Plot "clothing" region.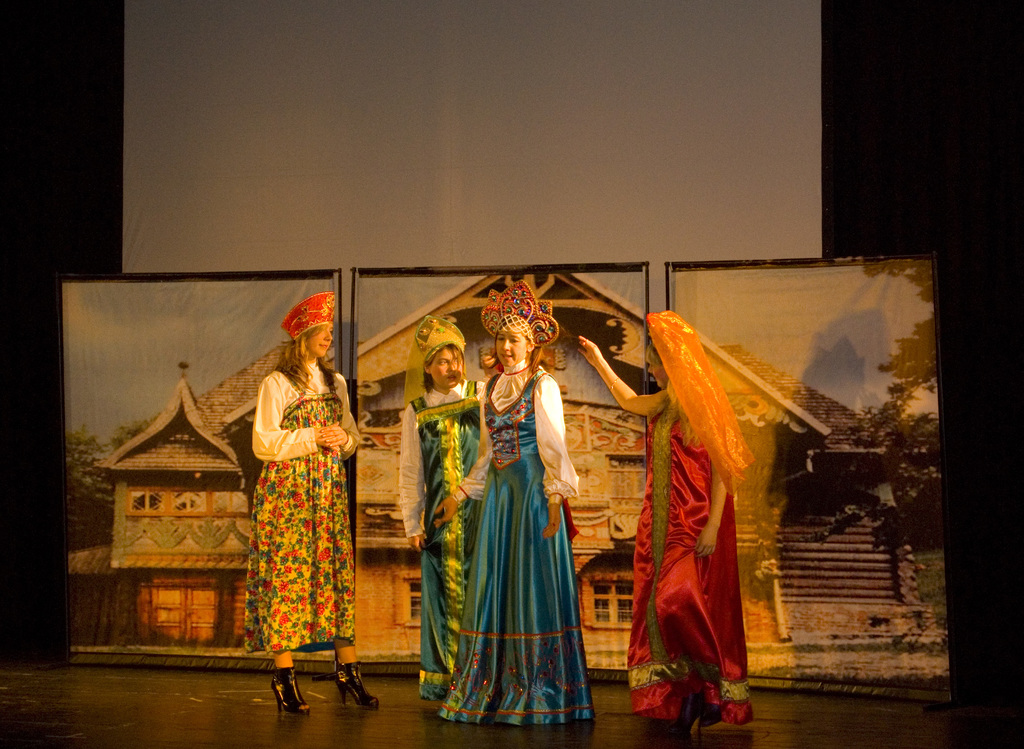
Plotted at [631, 354, 777, 701].
